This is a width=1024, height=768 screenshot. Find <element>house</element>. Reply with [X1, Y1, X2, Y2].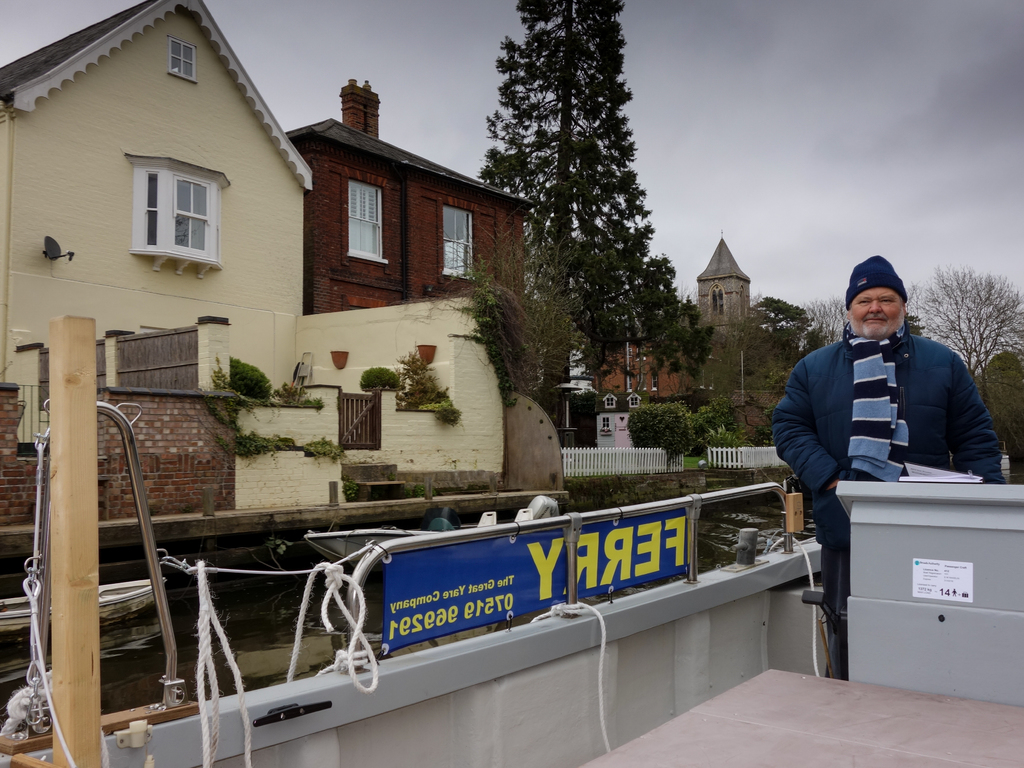
[602, 343, 701, 404].
